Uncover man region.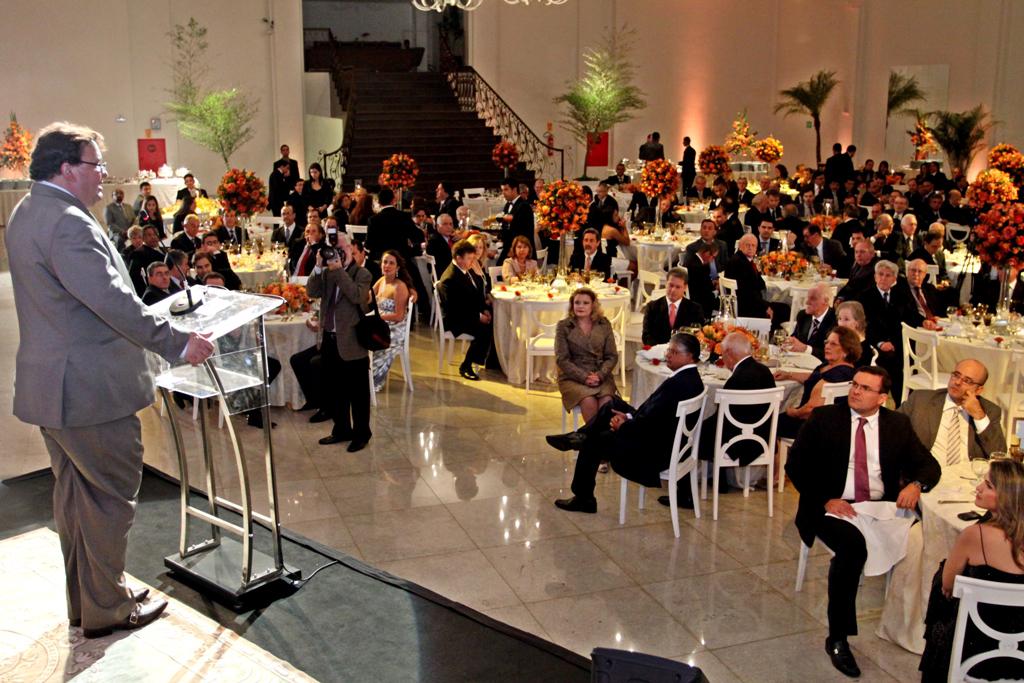
Uncovered: box(543, 332, 708, 514).
